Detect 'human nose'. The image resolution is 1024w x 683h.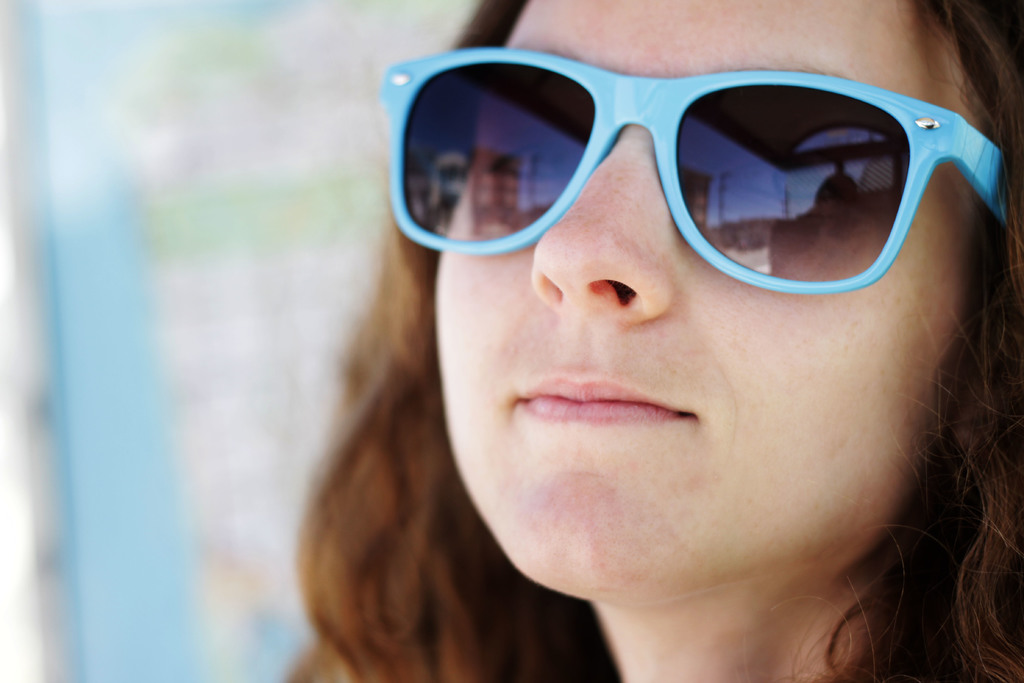
box(529, 122, 666, 321).
